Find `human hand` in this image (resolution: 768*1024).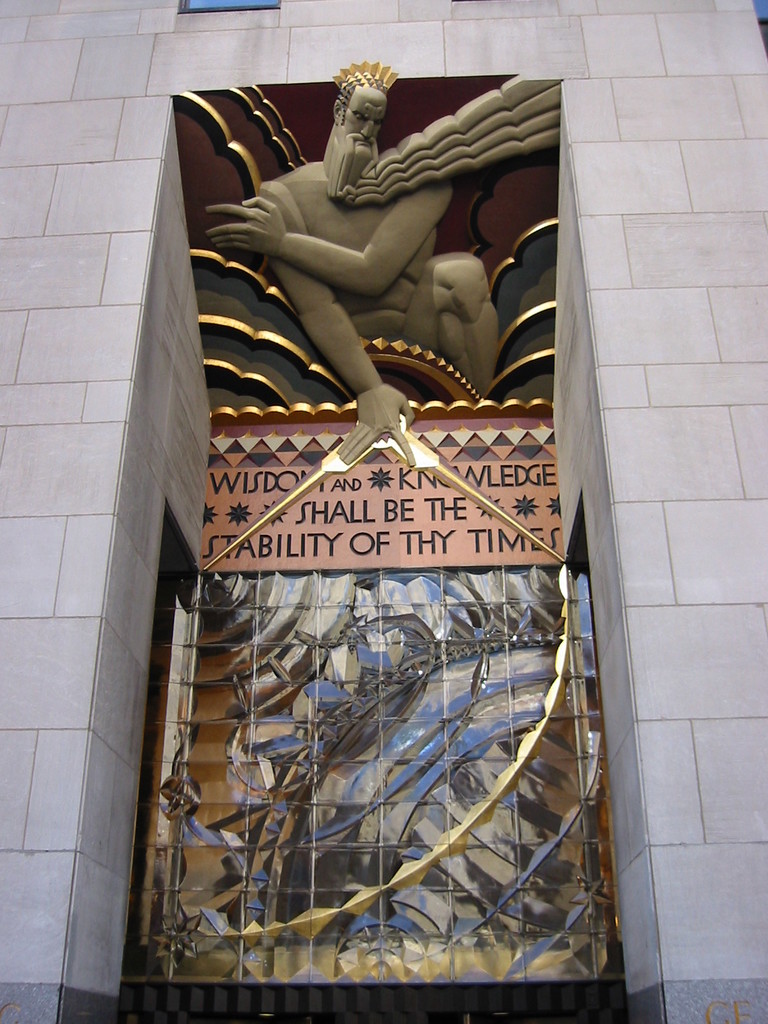
select_region(334, 379, 420, 472).
